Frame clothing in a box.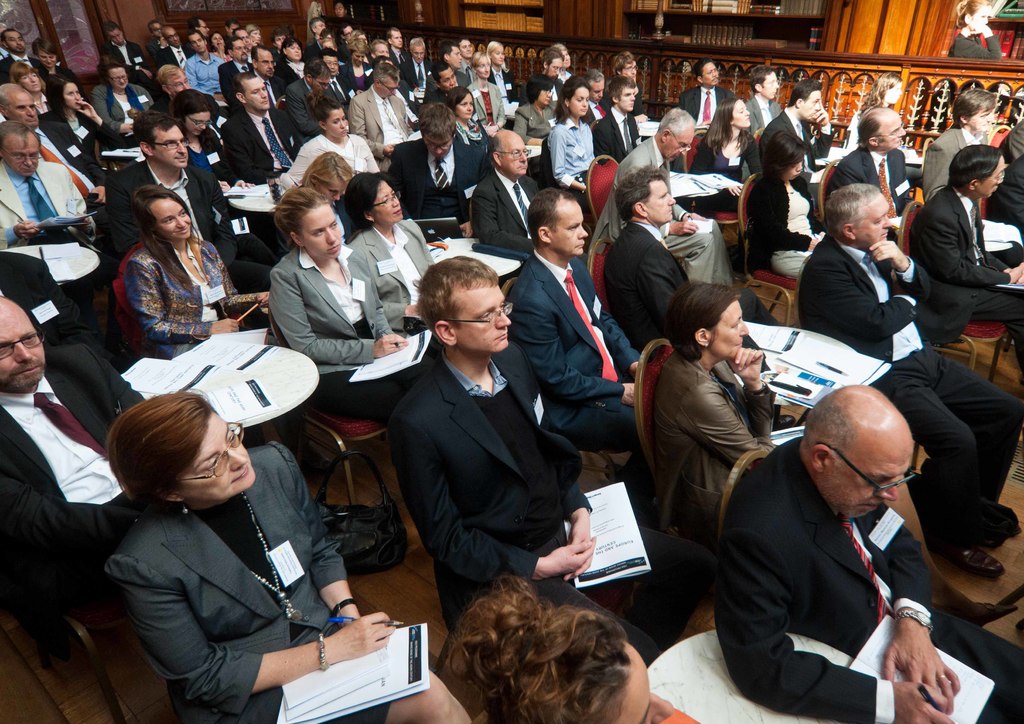
[x1=693, y1=133, x2=774, y2=214].
